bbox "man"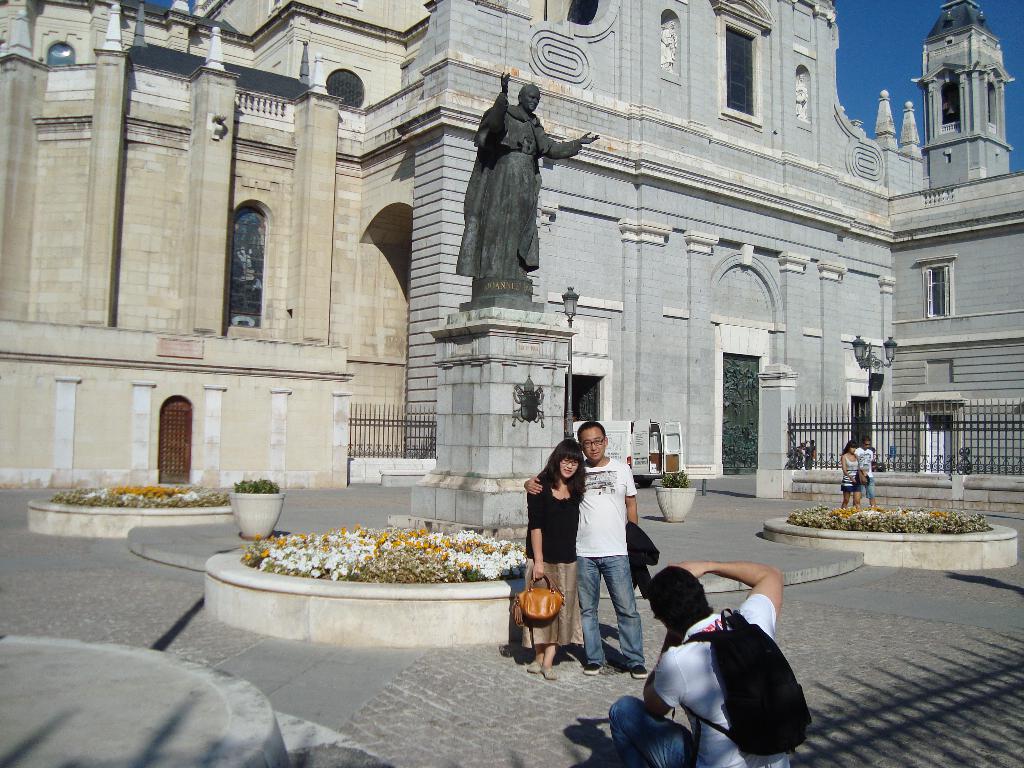
x1=606 y1=557 x2=792 y2=767
